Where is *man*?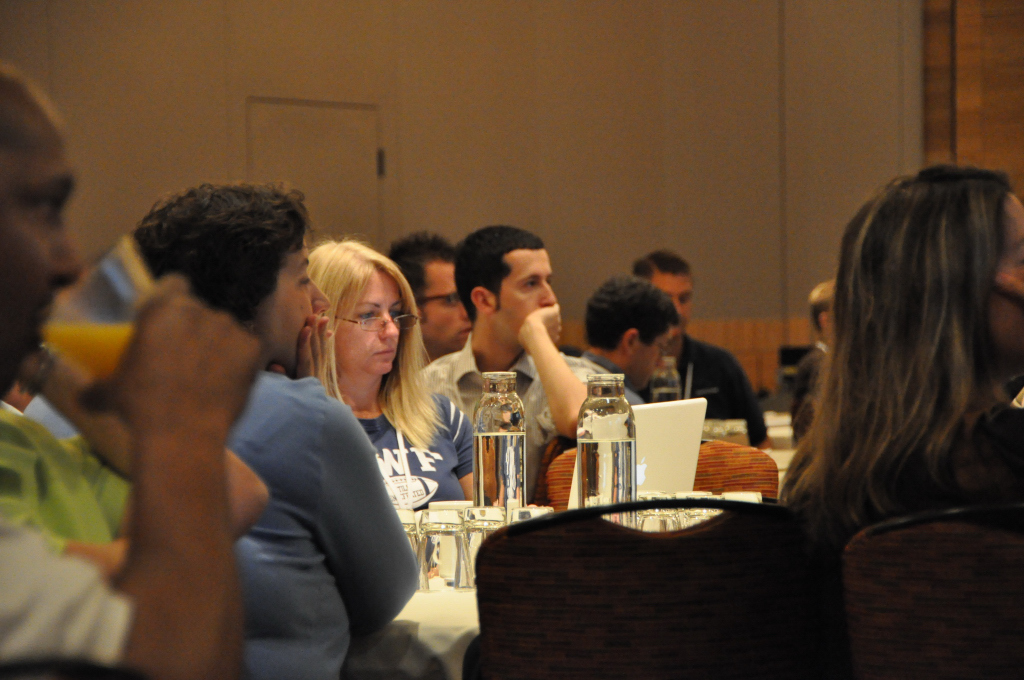
region(418, 217, 594, 508).
